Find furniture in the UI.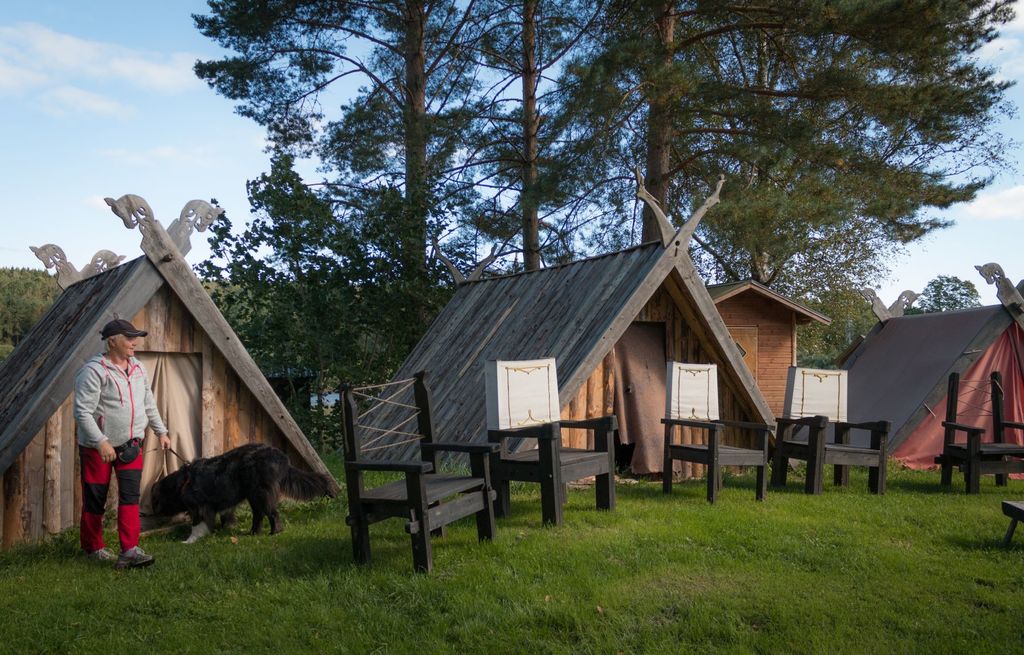
UI element at [x1=483, y1=356, x2=621, y2=532].
